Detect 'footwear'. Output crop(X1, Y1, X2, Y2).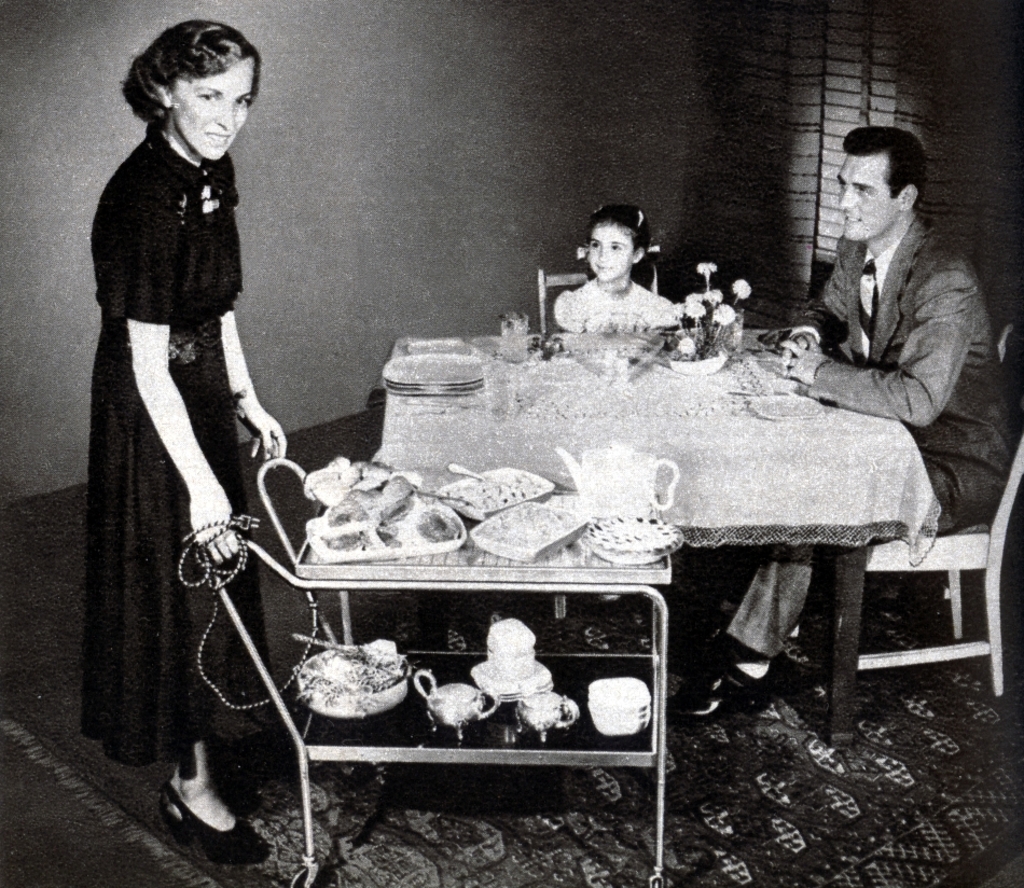
crop(156, 778, 269, 870).
